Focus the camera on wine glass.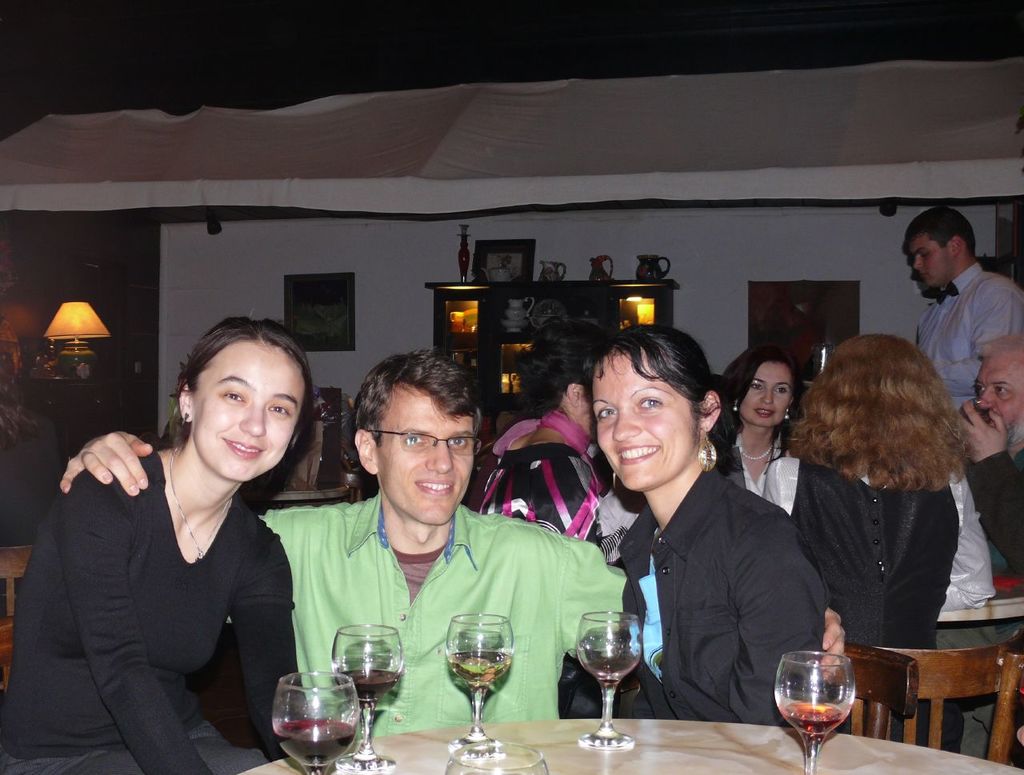
Focus region: (x1=446, y1=615, x2=512, y2=754).
